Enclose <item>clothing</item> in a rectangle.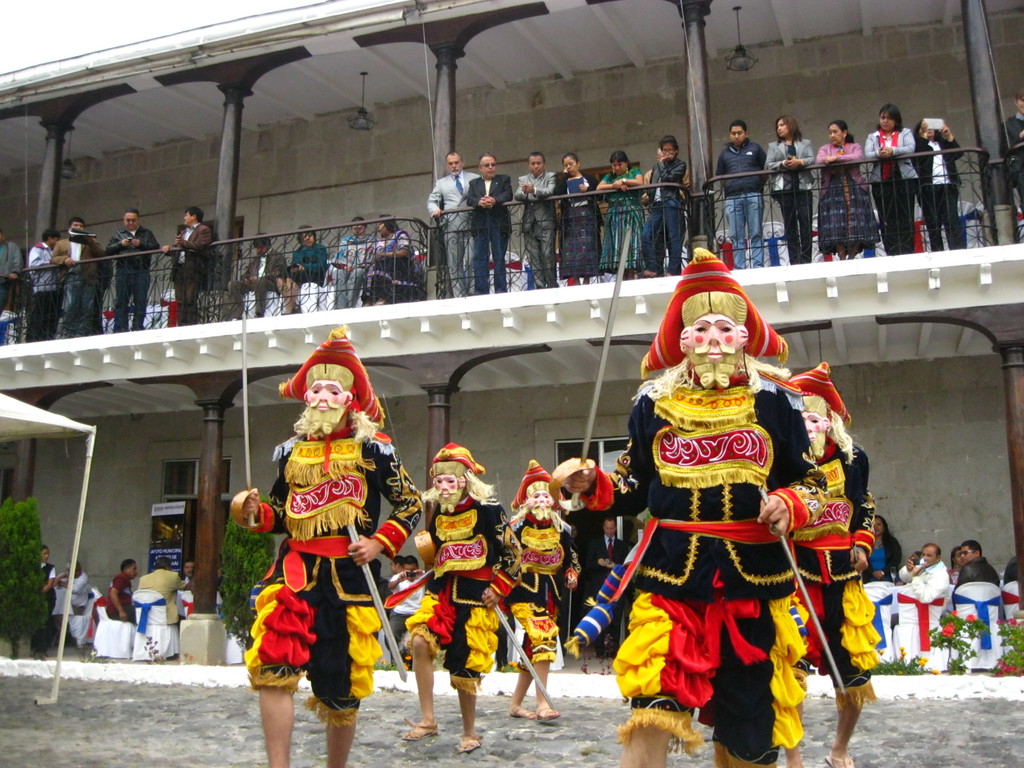
x1=73, y1=566, x2=84, y2=611.
